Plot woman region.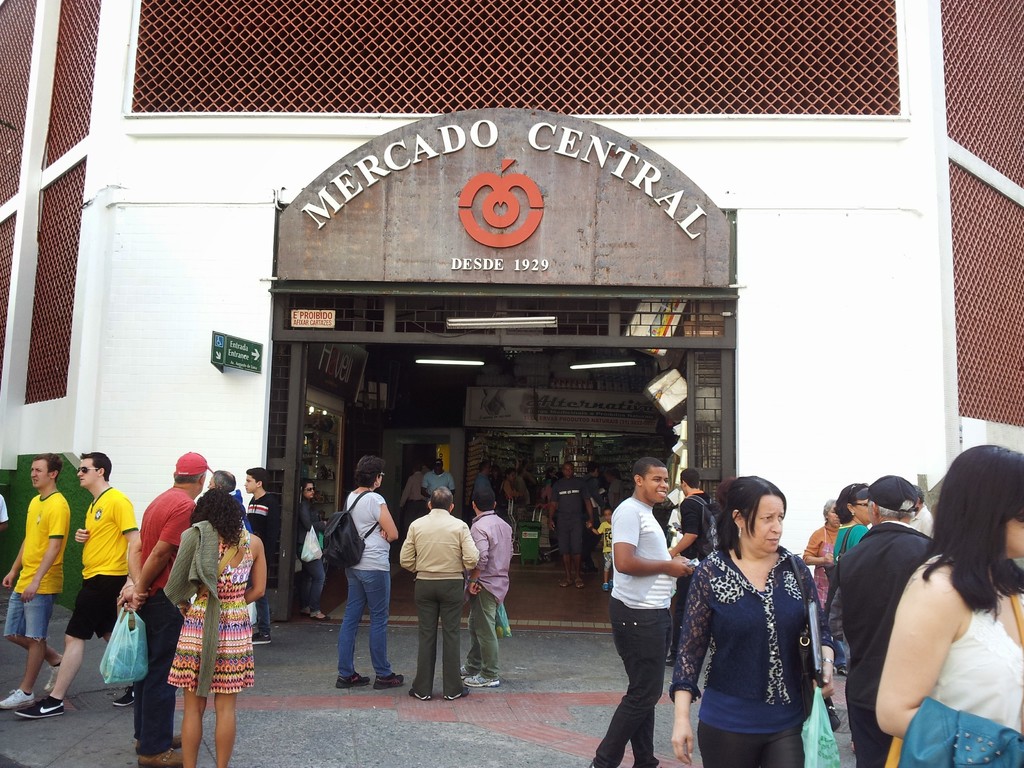
Plotted at detection(808, 496, 840, 625).
